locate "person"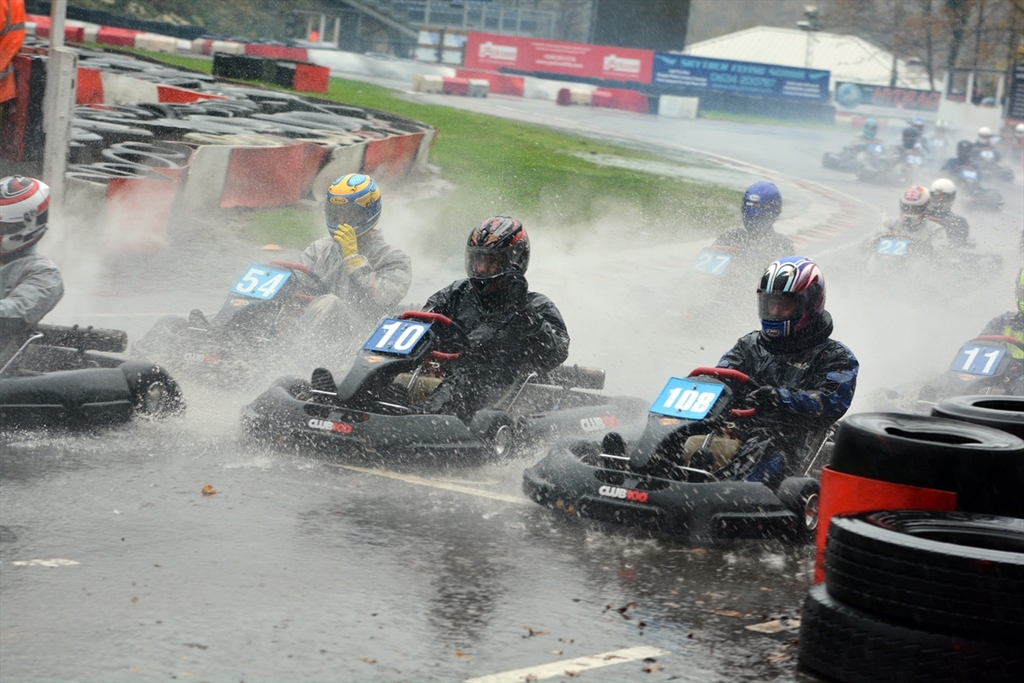
Rect(690, 181, 803, 323)
